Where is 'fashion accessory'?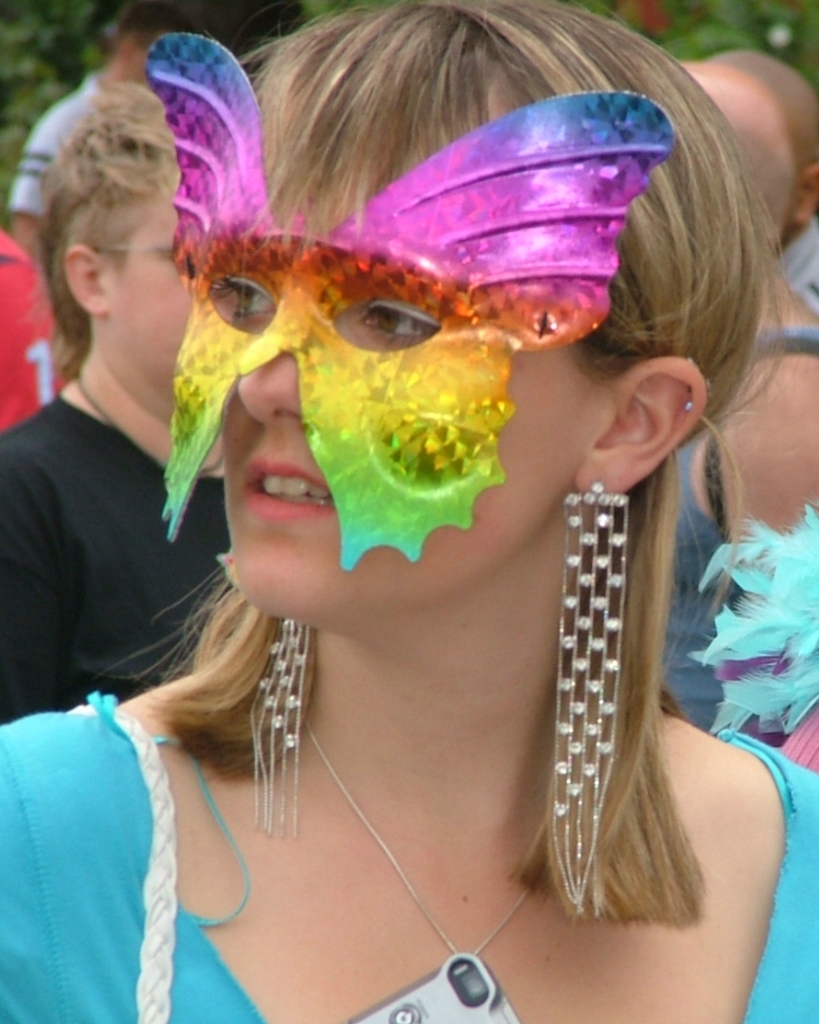
box(685, 402, 693, 417).
